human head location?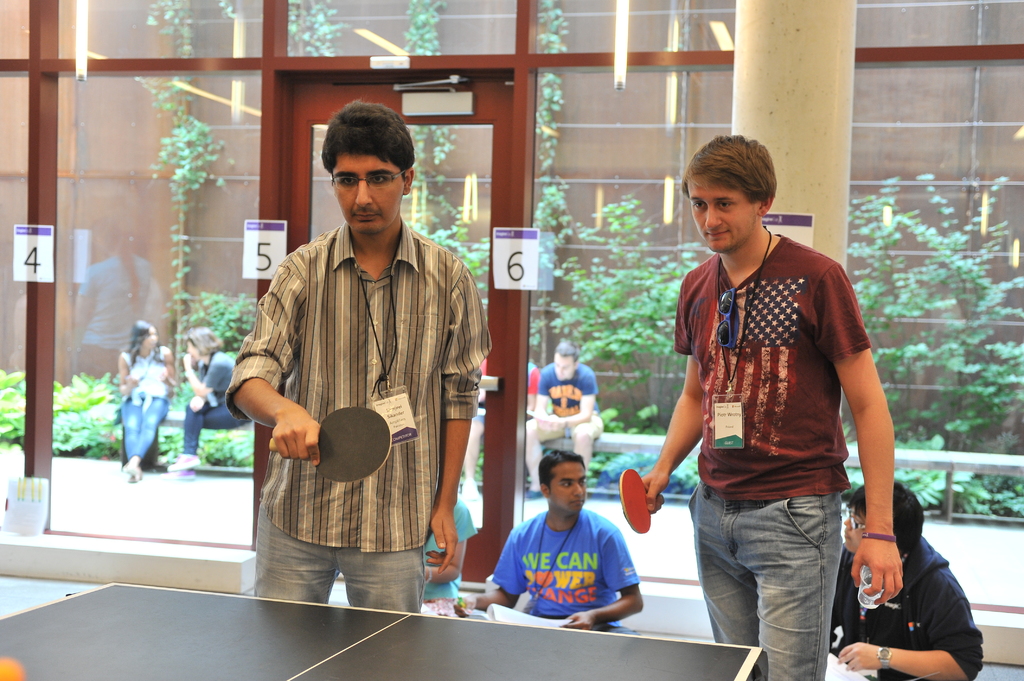
[x1=553, y1=342, x2=580, y2=384]
